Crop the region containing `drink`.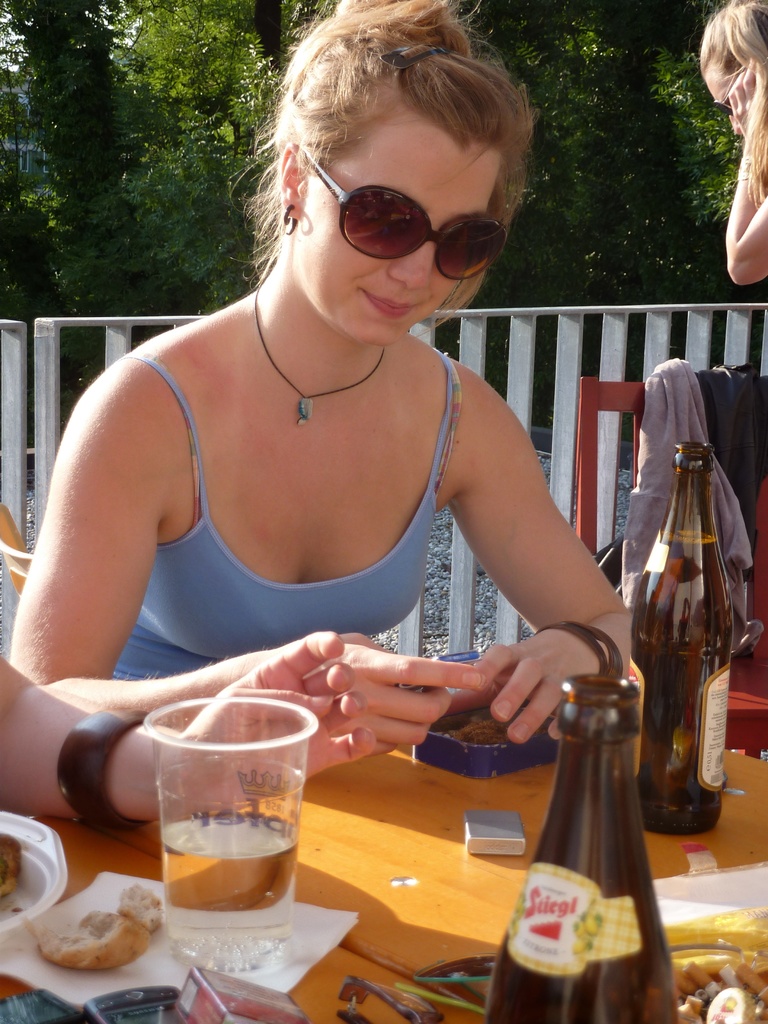
Crop region: (632, 534, 730, 840).
